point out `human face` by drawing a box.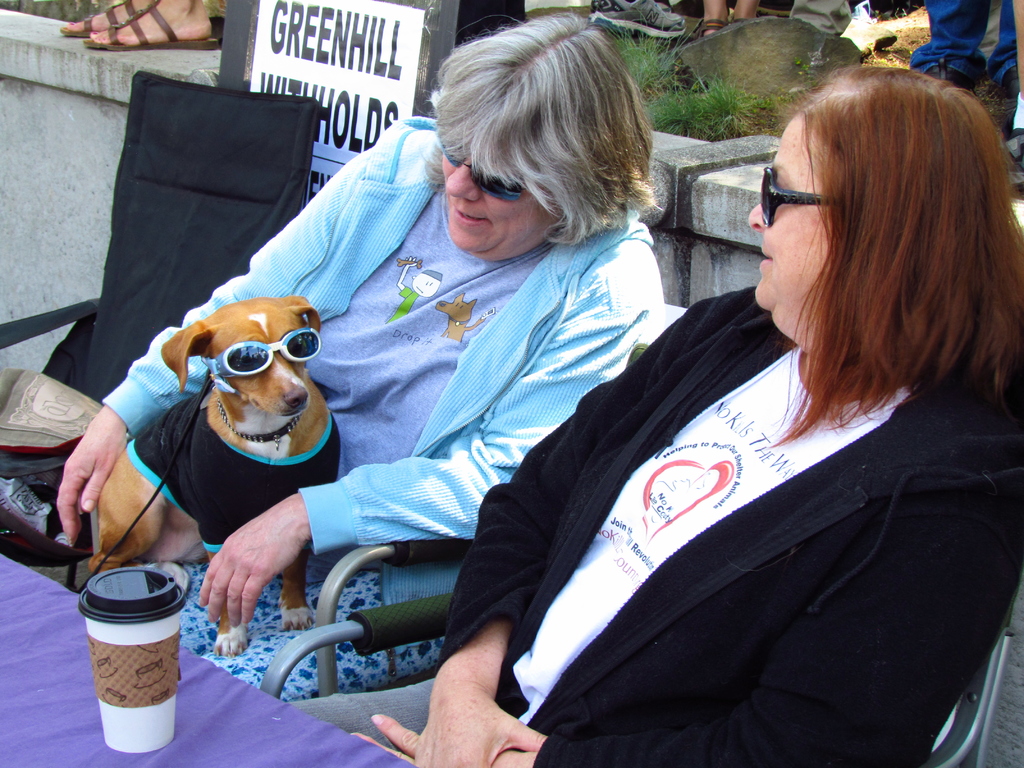
<bbox>441, 154, 563, 256</bbox>.
